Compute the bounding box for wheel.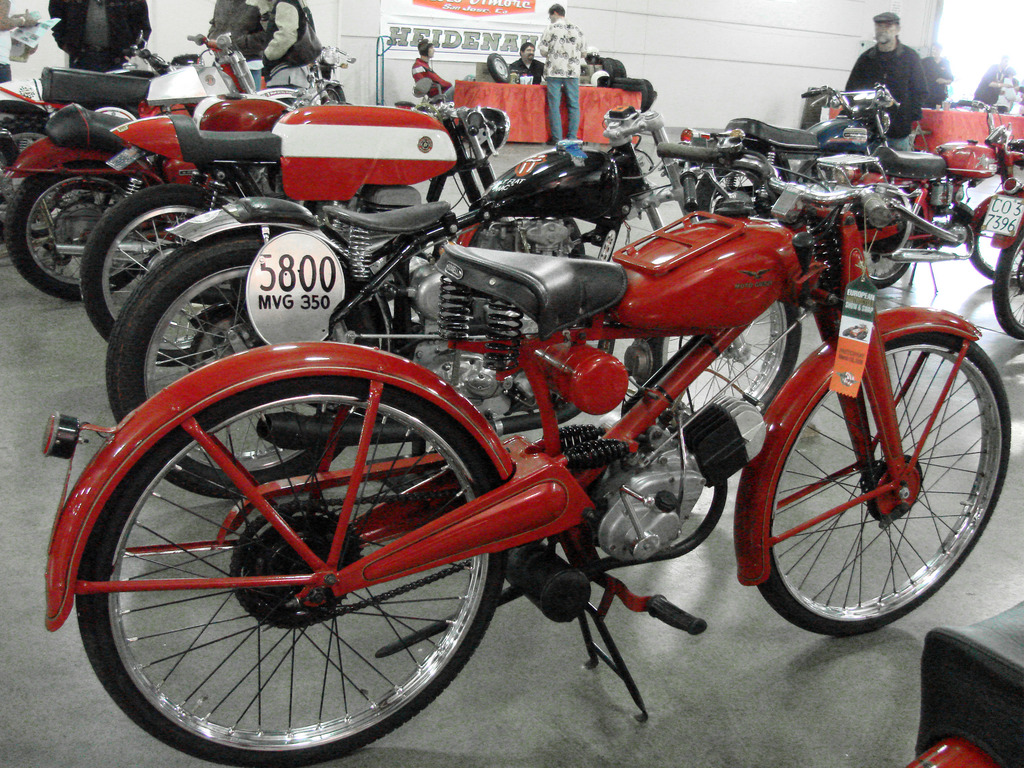
[861, 209, 909, 287].
